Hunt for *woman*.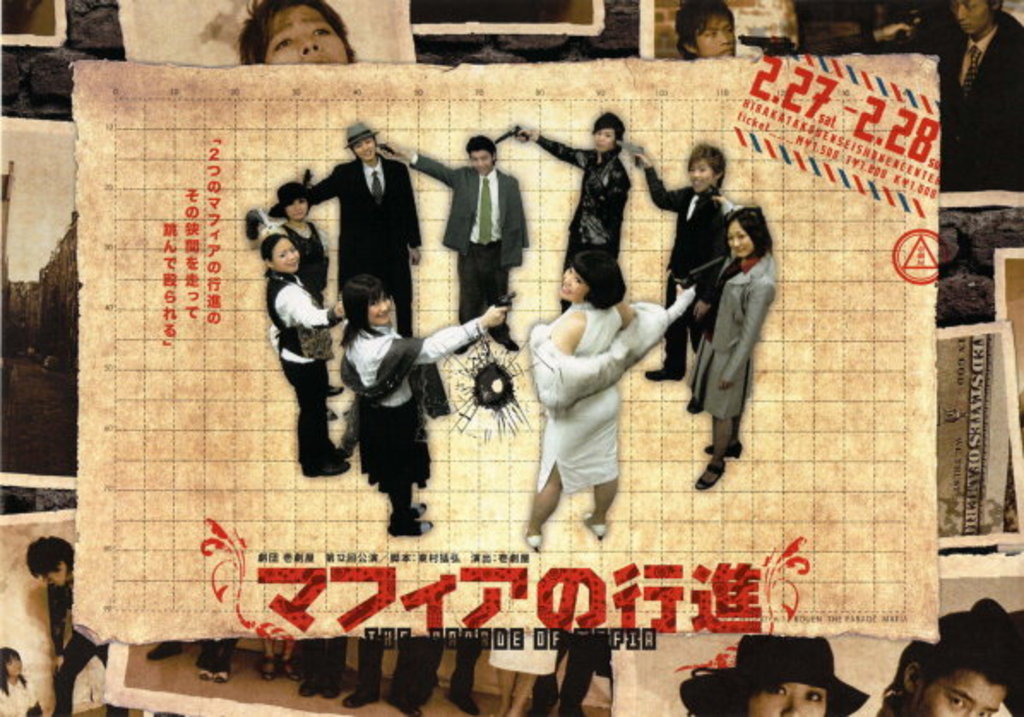
Hunted down at {"x1": 332, "y1": 272, "x2": 500, "y2": 532}.
